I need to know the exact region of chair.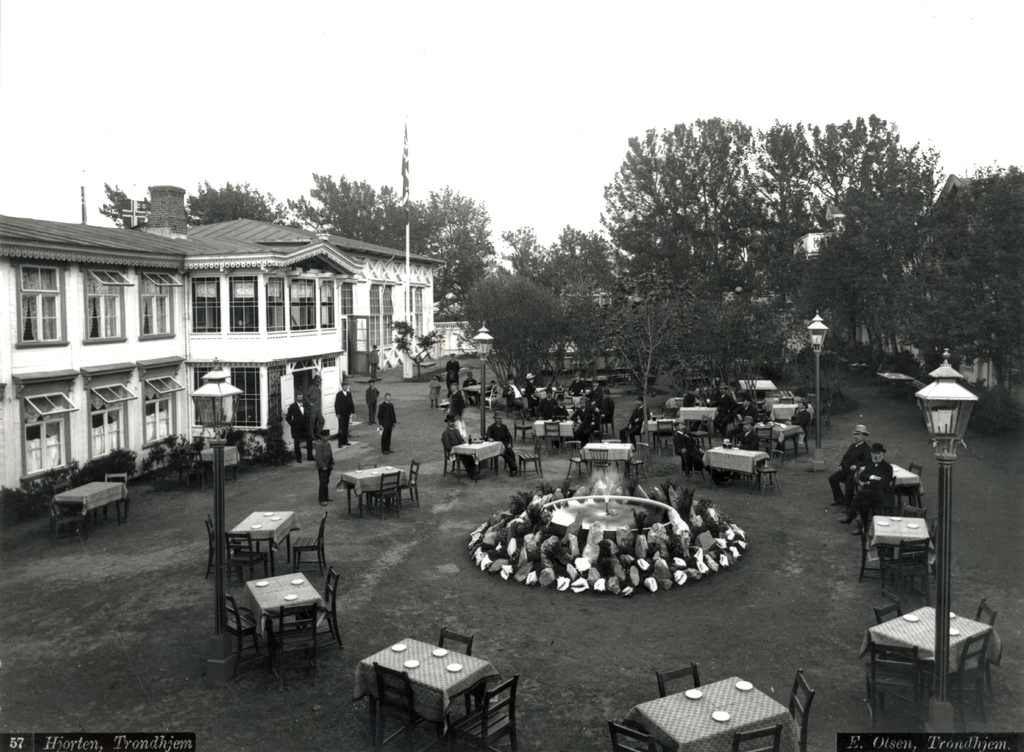
Region: (218, 594, 258, 667).
